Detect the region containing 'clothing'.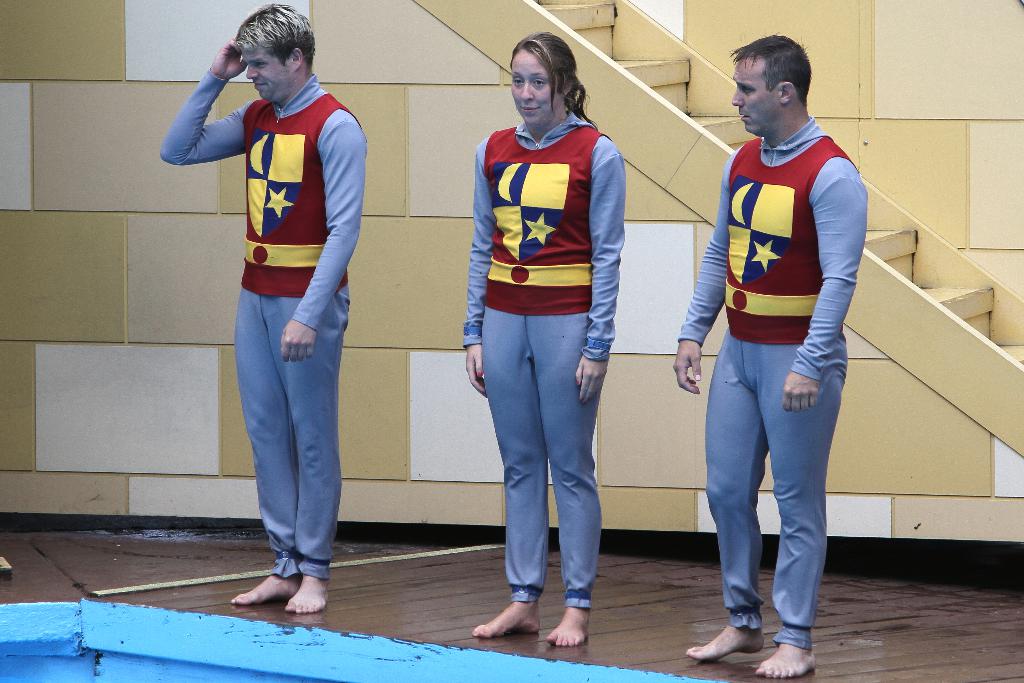
681 122 865 632.
